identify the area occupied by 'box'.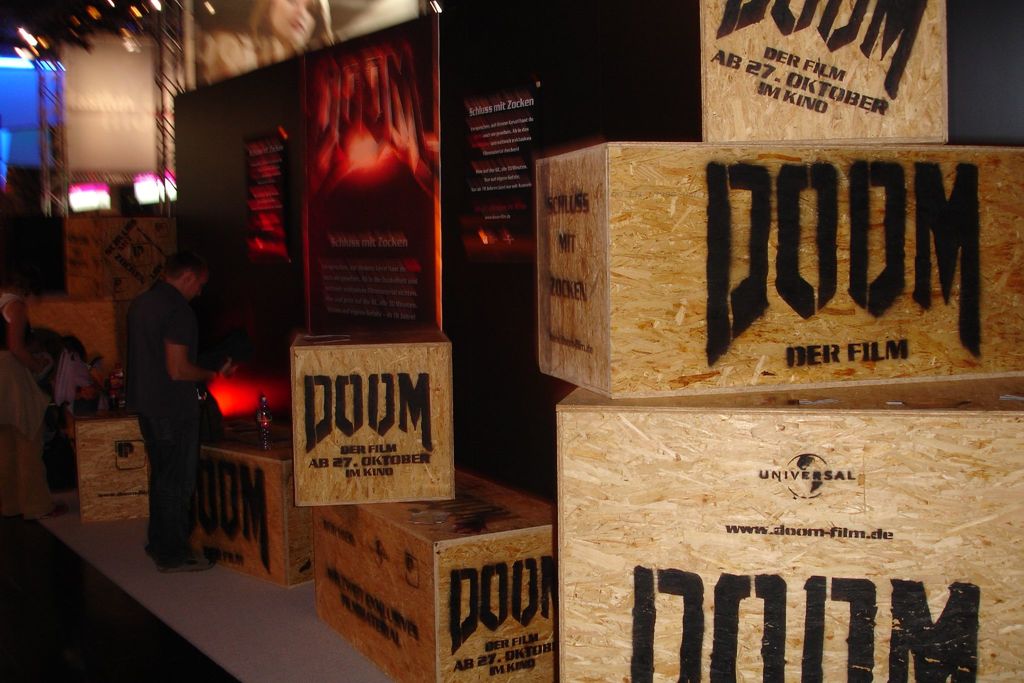
Area: 74:406:144:523.
